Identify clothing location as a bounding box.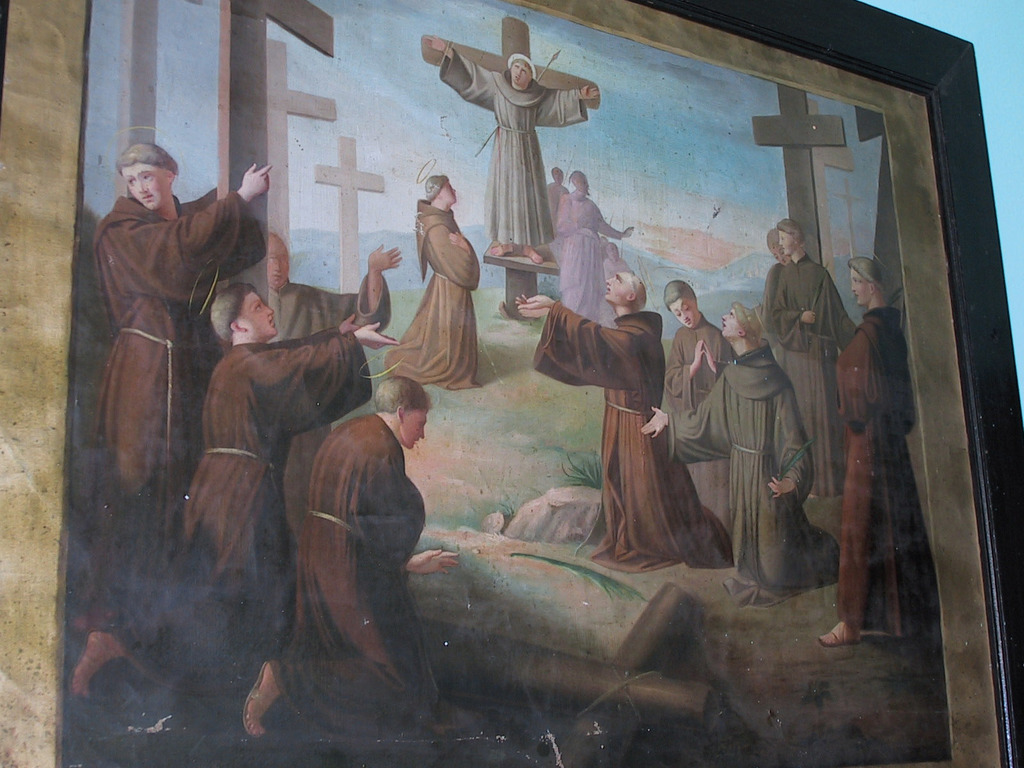
(545,180,567,219).
